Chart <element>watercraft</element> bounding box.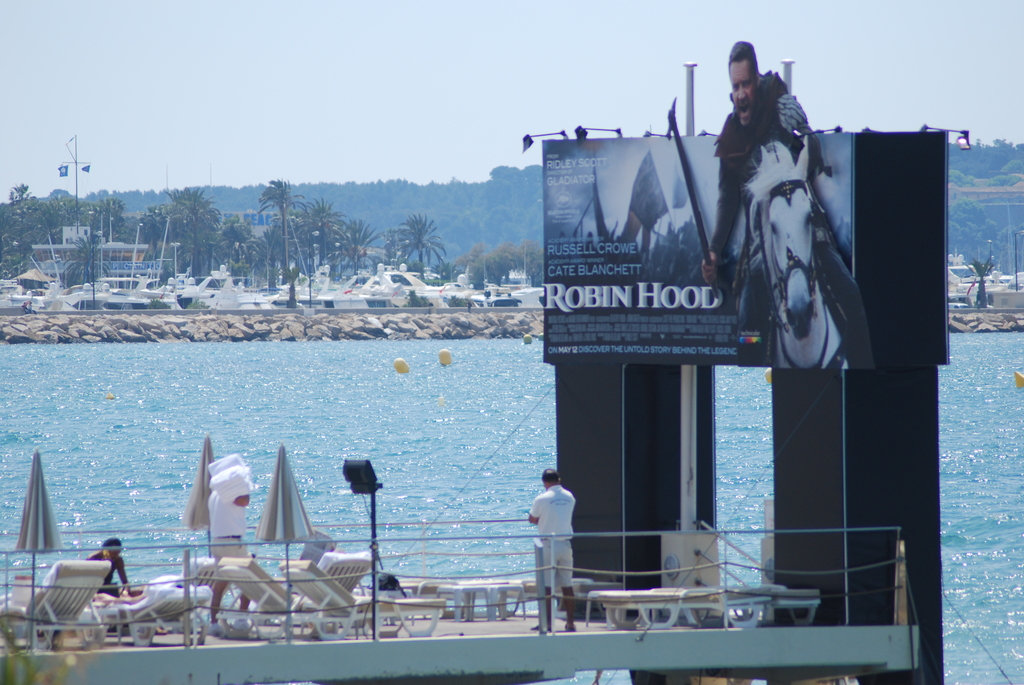
Charted: bbox=[285, 286, 398, 313].
